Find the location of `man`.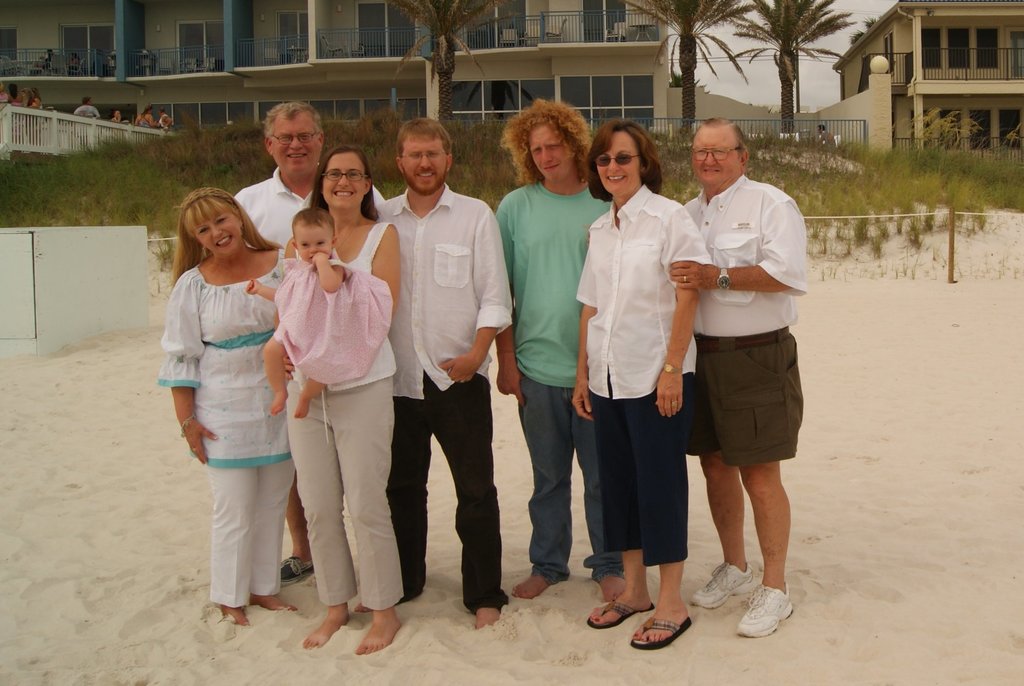
Location: 225,97,391,591.
